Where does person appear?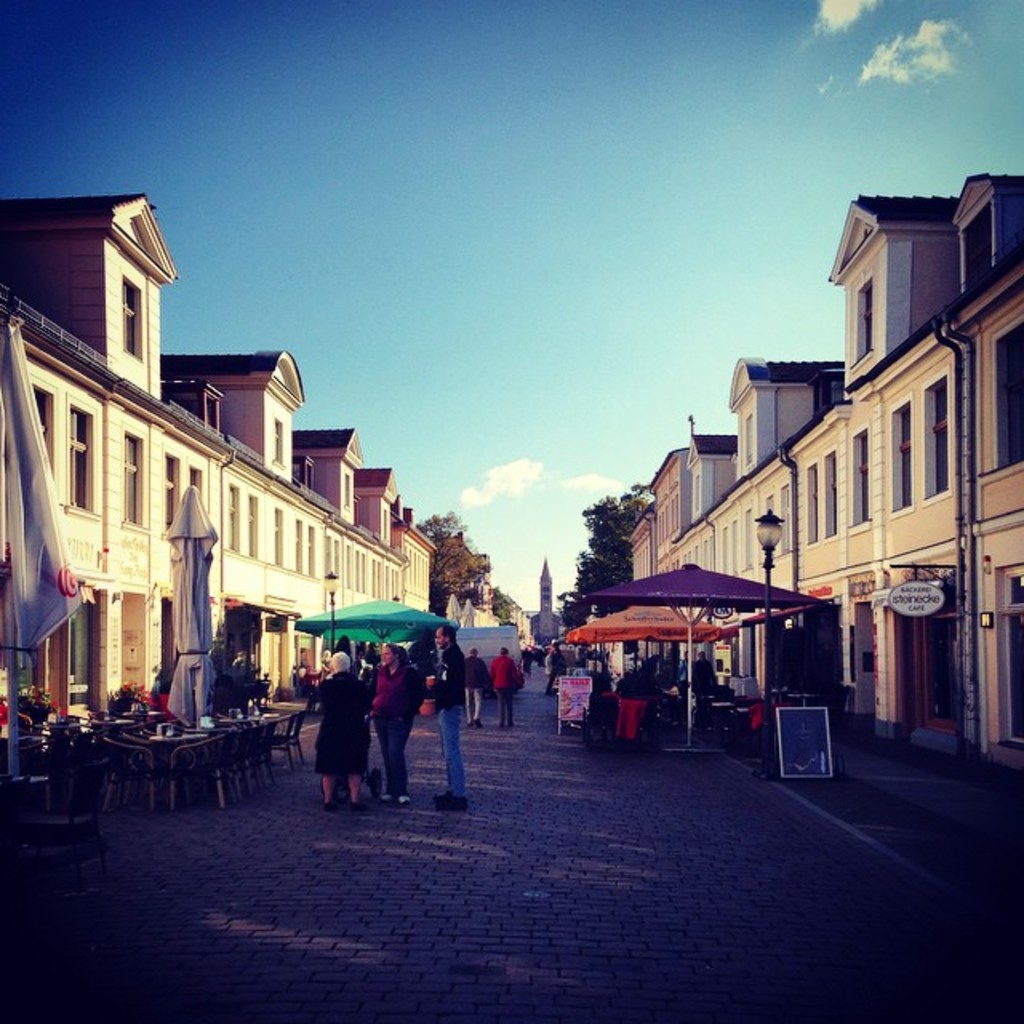
Appears at <region>314, 653, 360, 822</region>.
